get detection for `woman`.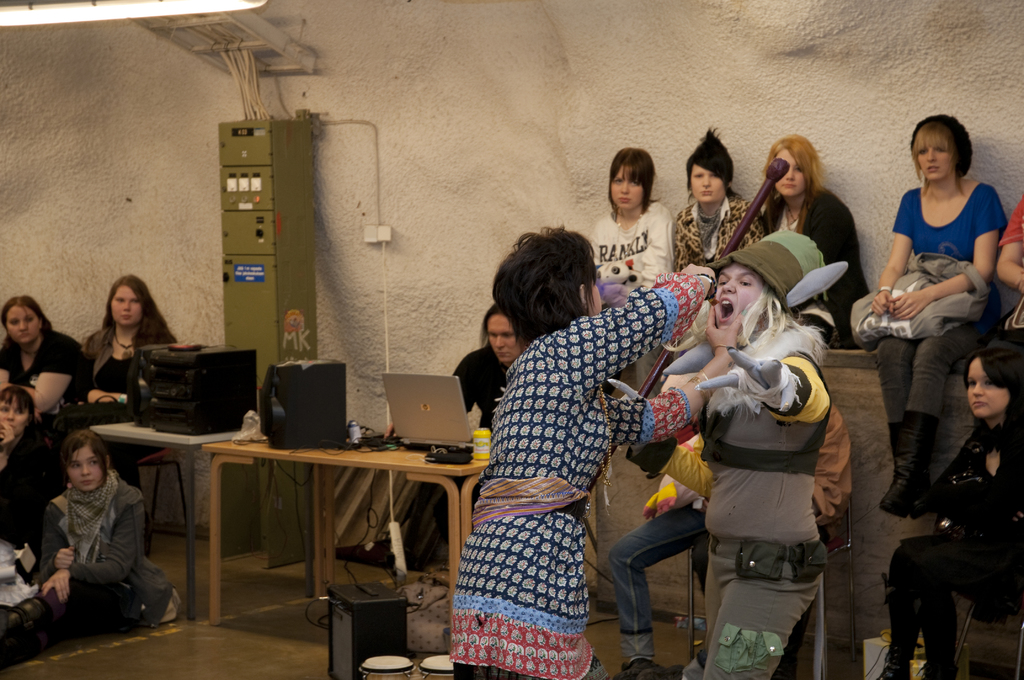
Detection: x1=0, y1=382, x2=70, y2=559.
